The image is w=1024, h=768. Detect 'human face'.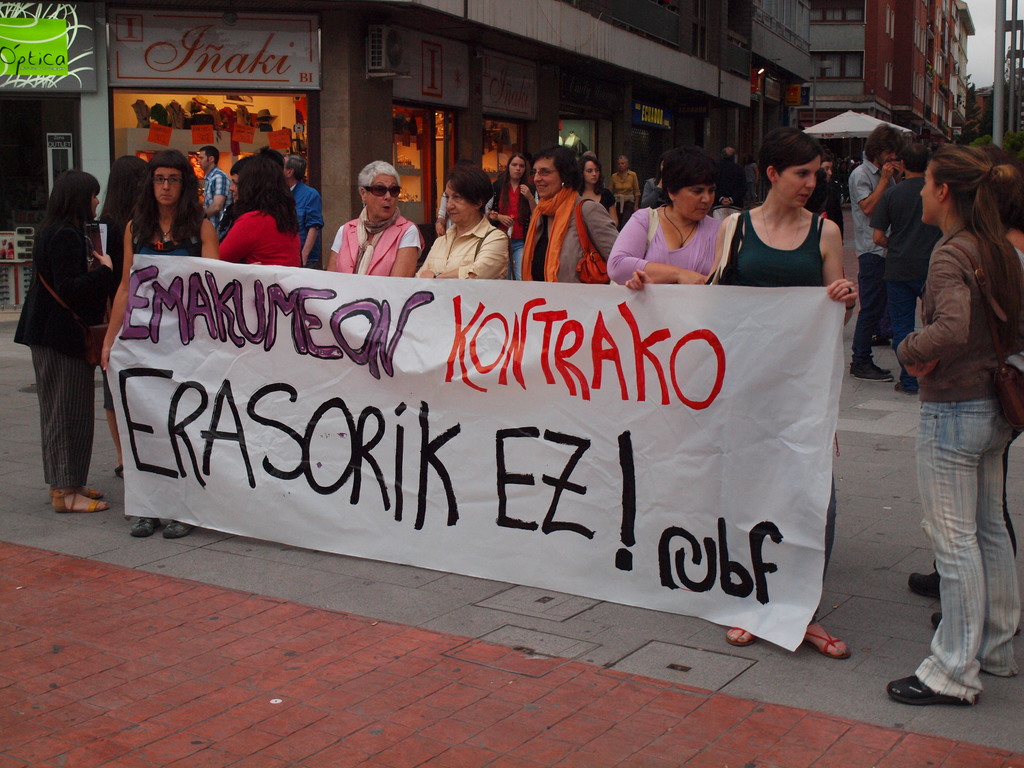
Detection: x1=444, y1=180, x2=474, y2=228.
